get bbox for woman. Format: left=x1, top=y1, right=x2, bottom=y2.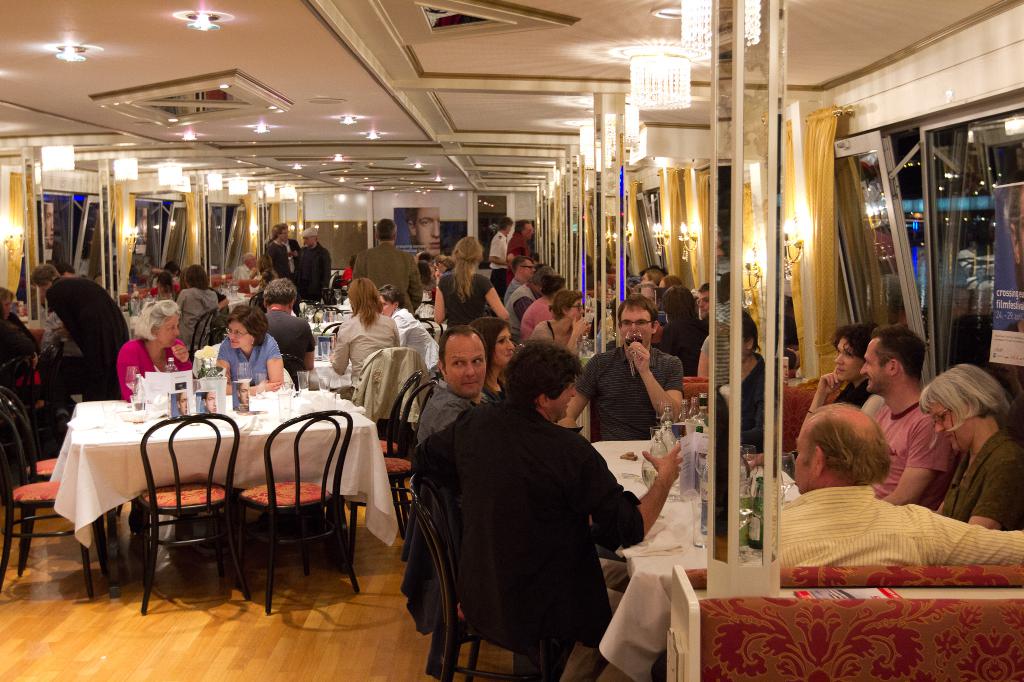
left=465, top=319, right=515, bottom=400.
